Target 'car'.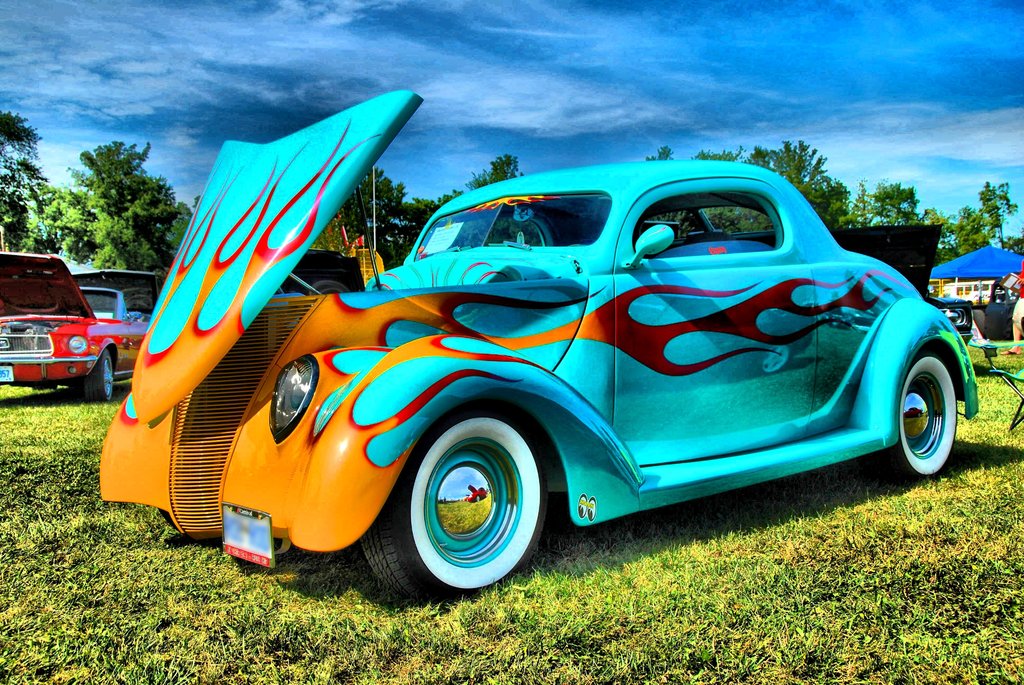
Target region: 97, 95, 984, 604.
